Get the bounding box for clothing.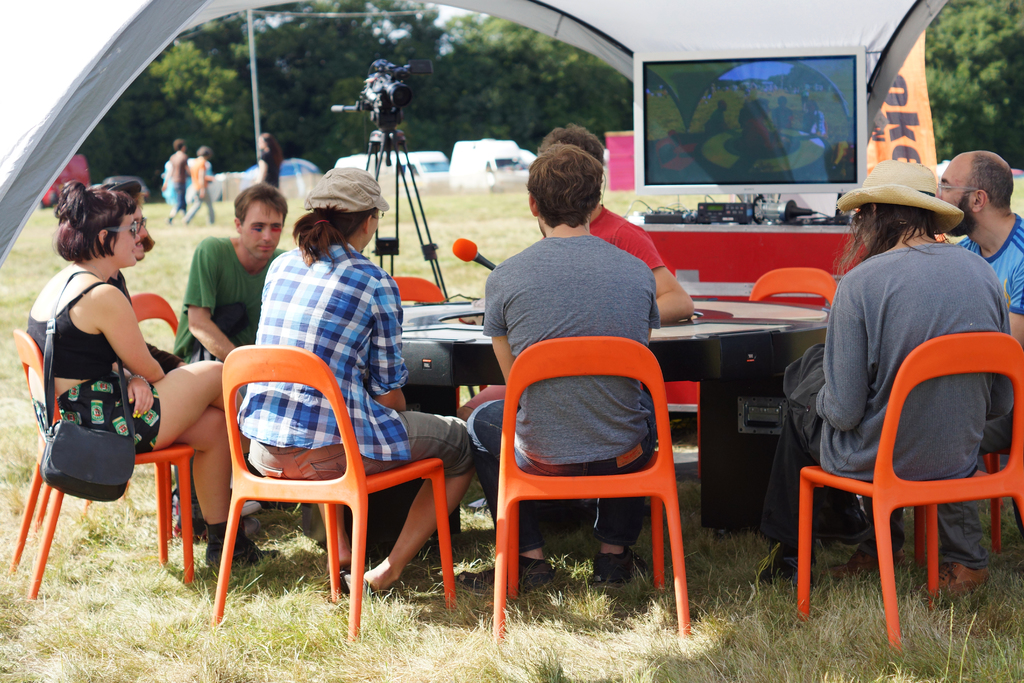
detection(236, 240, 473, 475).
